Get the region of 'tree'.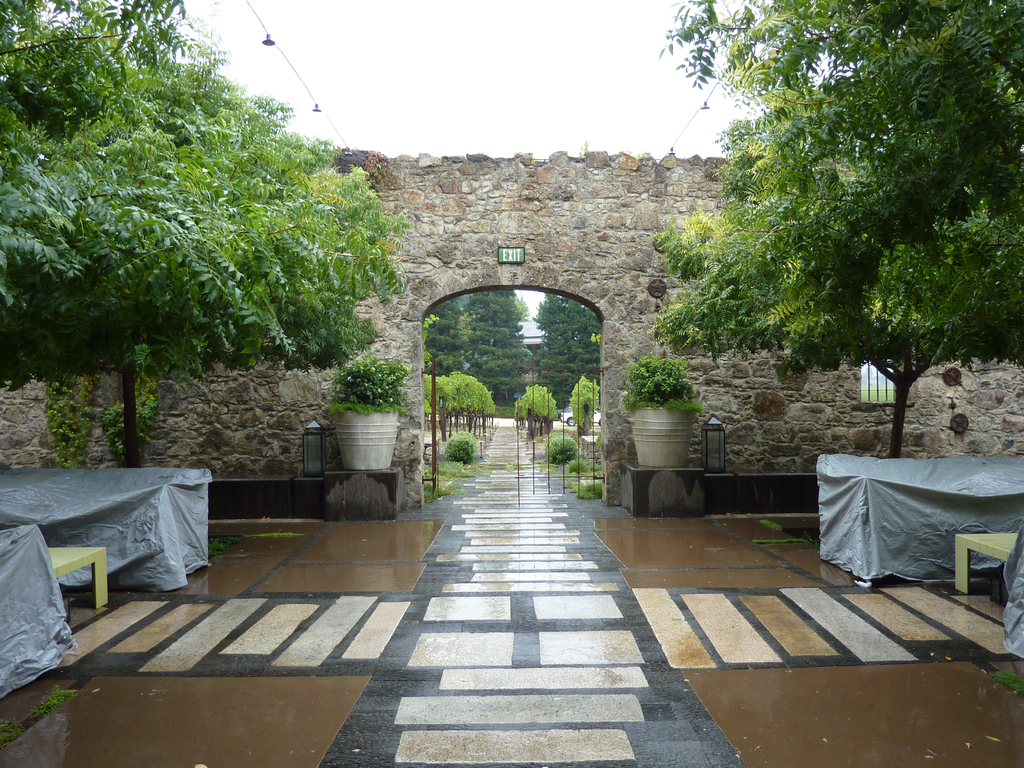
{"left": 25, "top": 52, "right": 407, "bottom": 496}.
